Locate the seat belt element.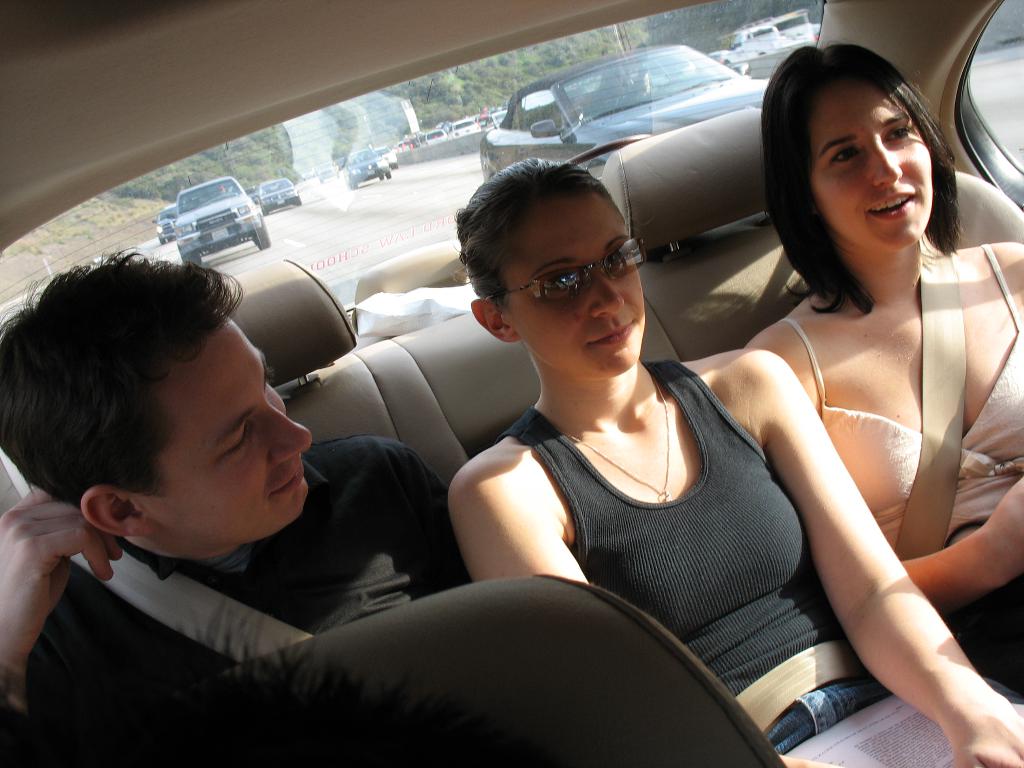
Element bbox: Rect(896, 250, 960, 562).
